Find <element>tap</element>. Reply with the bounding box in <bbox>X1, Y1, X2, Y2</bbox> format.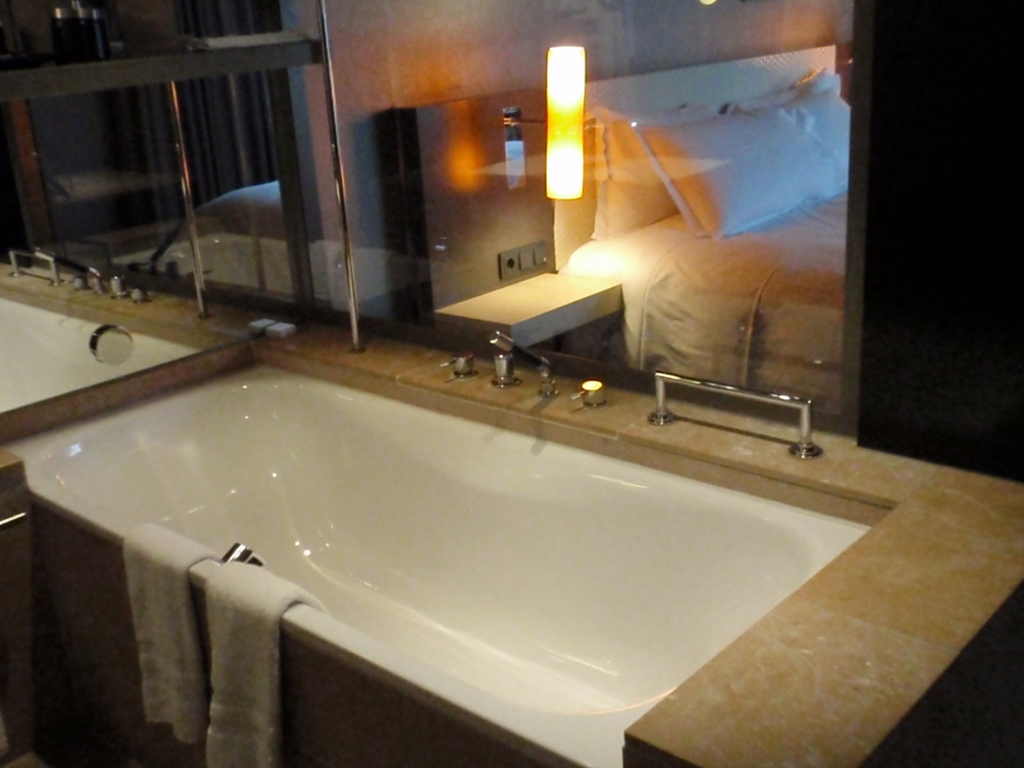
<bbox>490, 329, 555, 388</bbox>.
